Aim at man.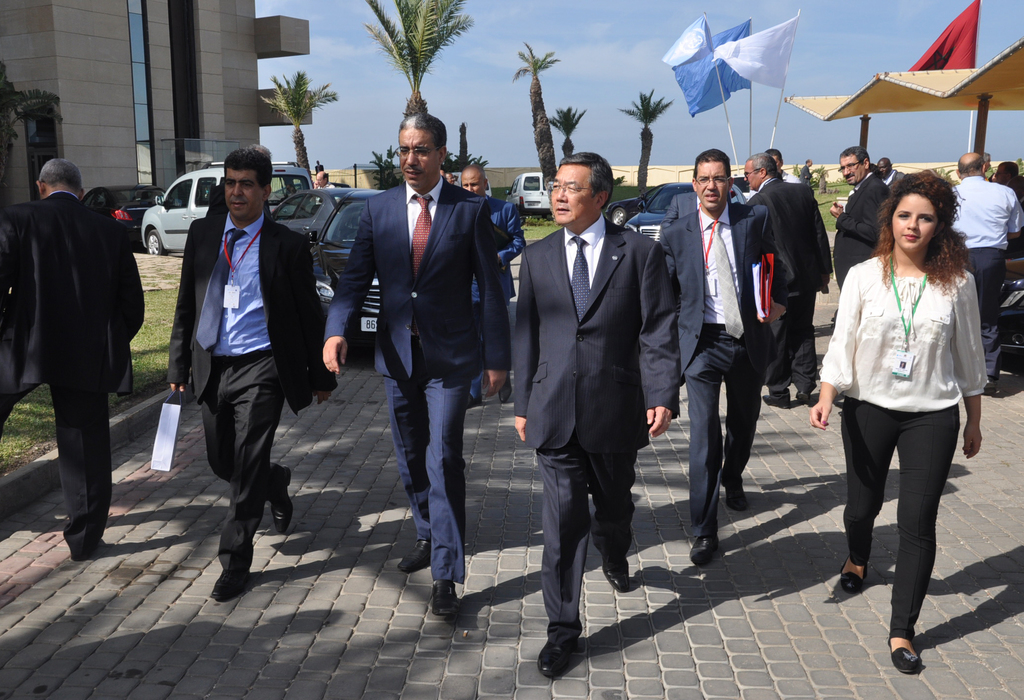
Aimed at [left=952, top=150, right=1023, bottom=396].
